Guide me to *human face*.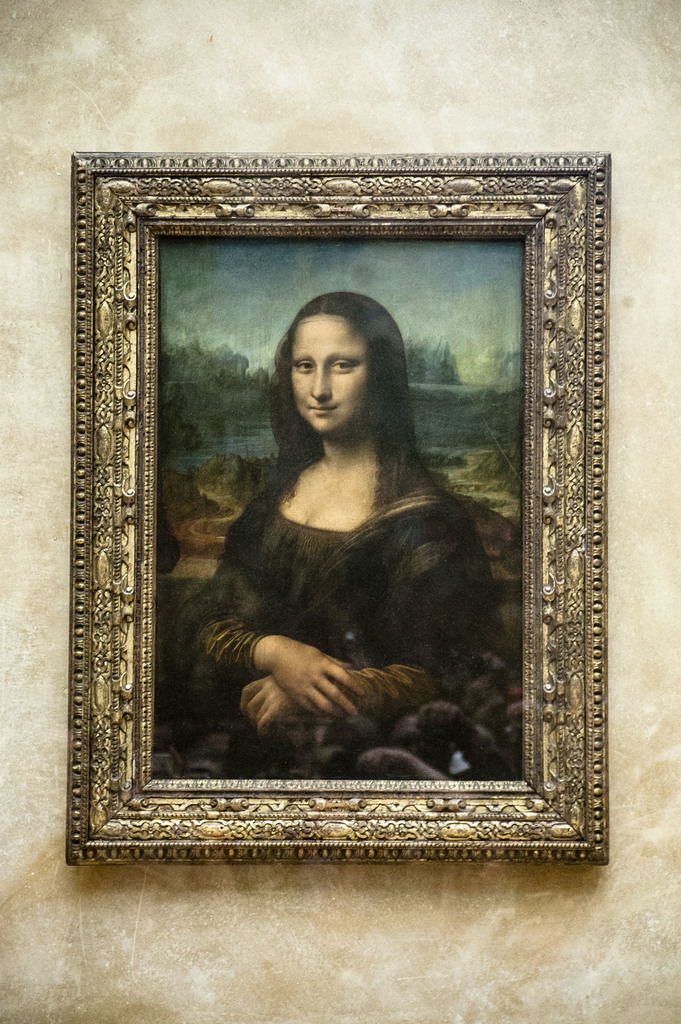
Guidance: l=292, t=312, r=367, b=433.
